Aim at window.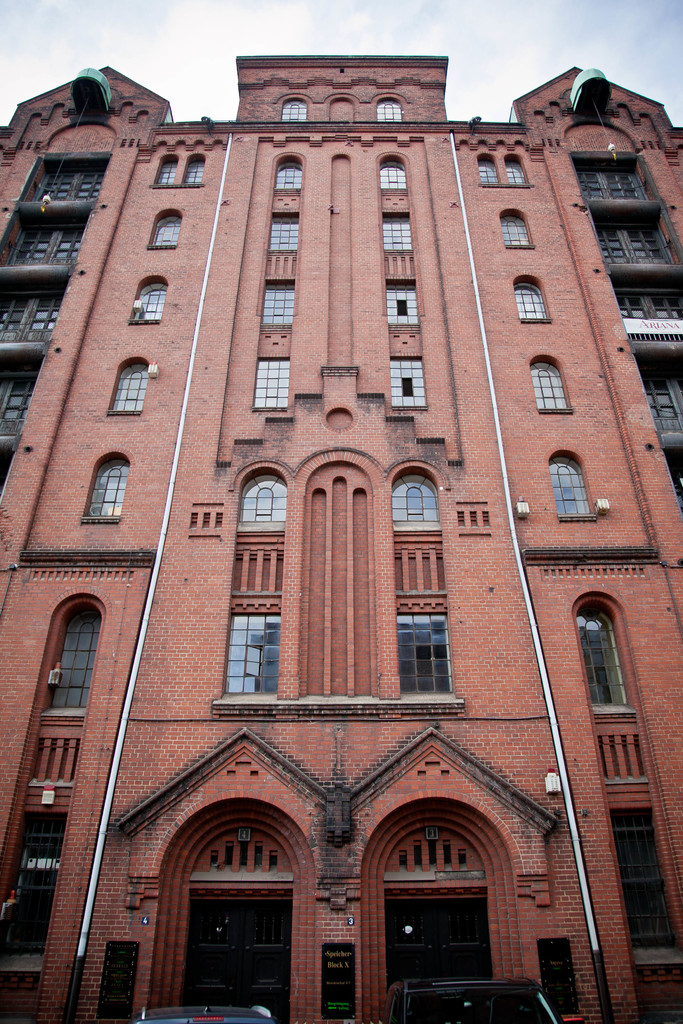
Aimed at (x1=70, y1=442, x2=130, y2=531).
